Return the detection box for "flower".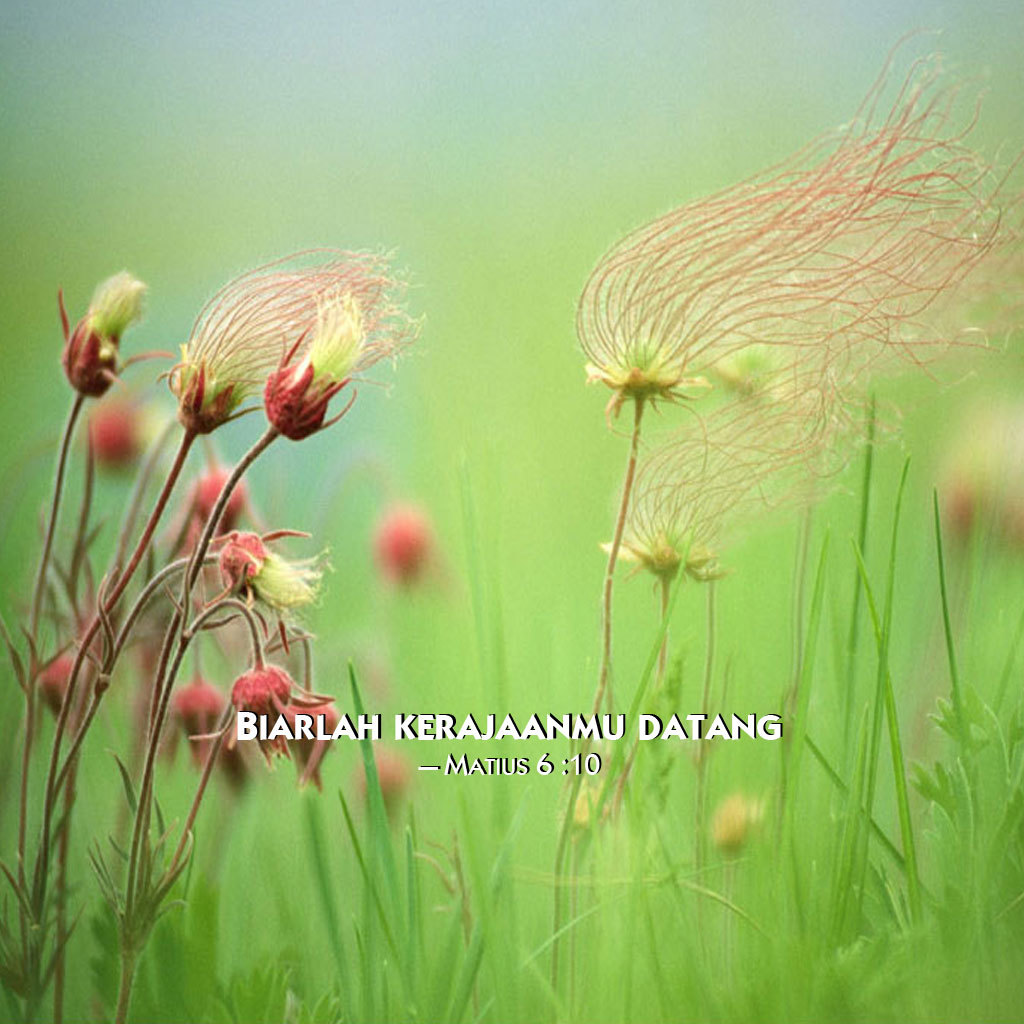
157 466 260 555.
